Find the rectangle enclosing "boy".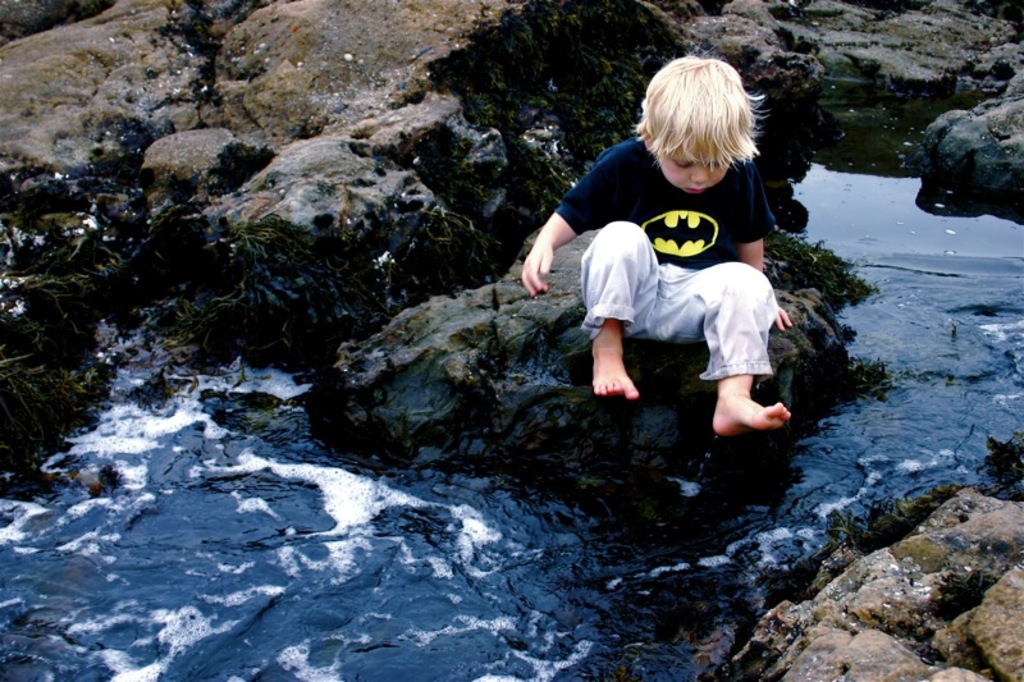
535 82 818 447.
